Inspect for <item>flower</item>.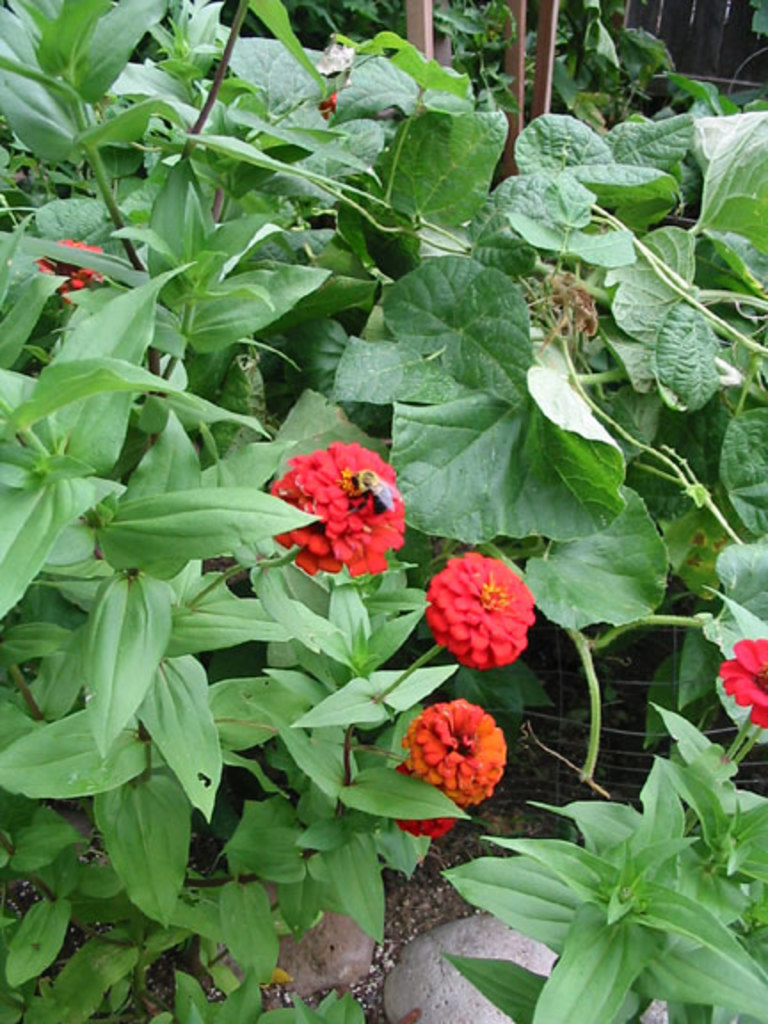
Inspection: 272, 437, 405, 590.
